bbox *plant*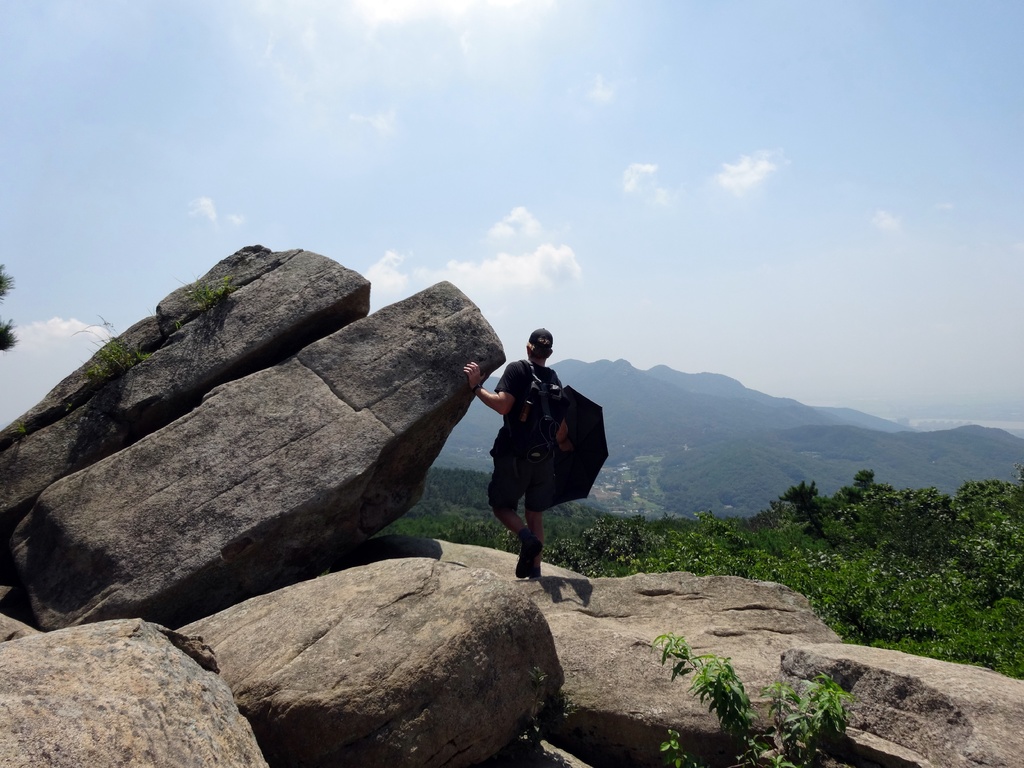
select_region(3, 413, 36, 445)
